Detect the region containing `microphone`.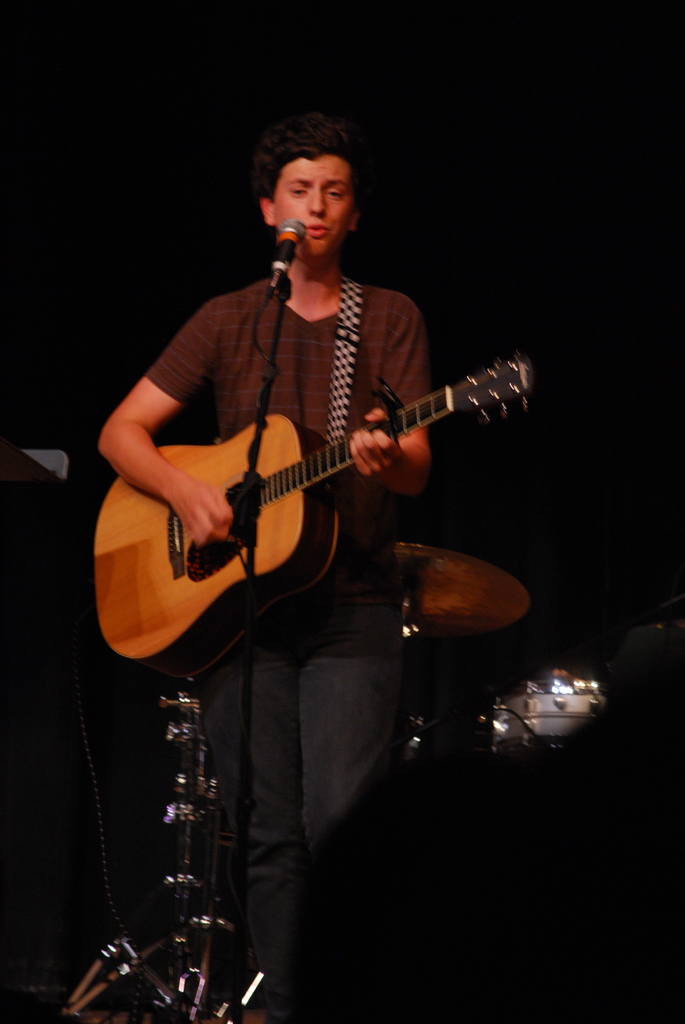
{"left": 269, "top": 218, "right": 312, "bottom": 294}.
